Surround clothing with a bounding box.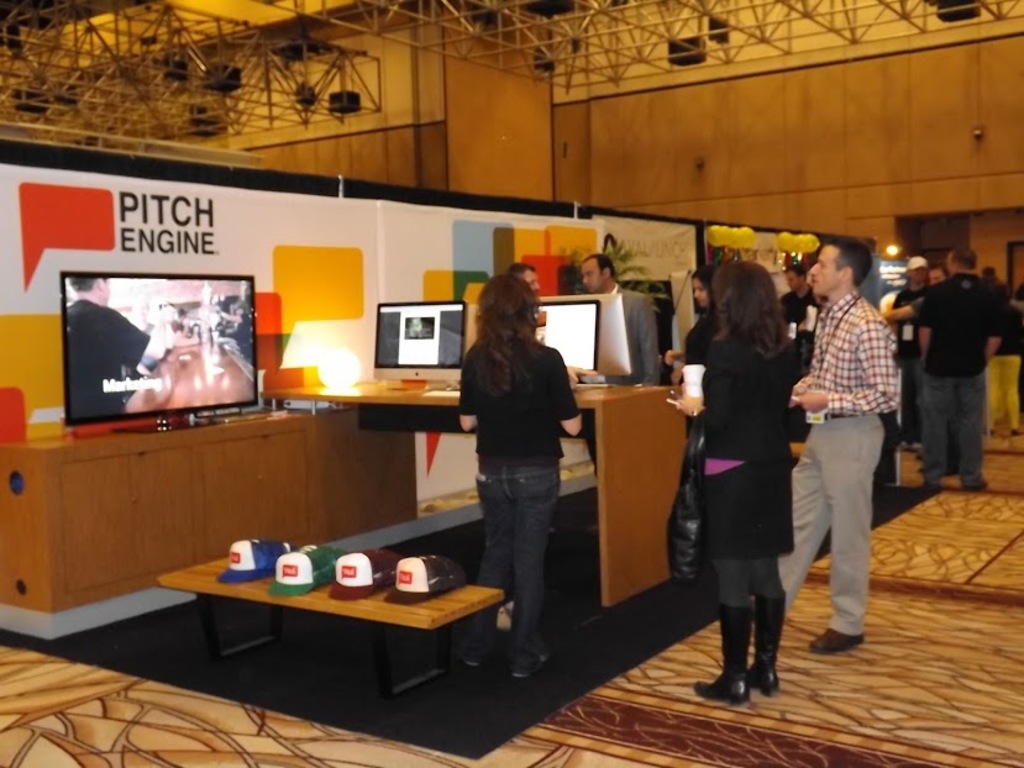
[891,283,931,442].
